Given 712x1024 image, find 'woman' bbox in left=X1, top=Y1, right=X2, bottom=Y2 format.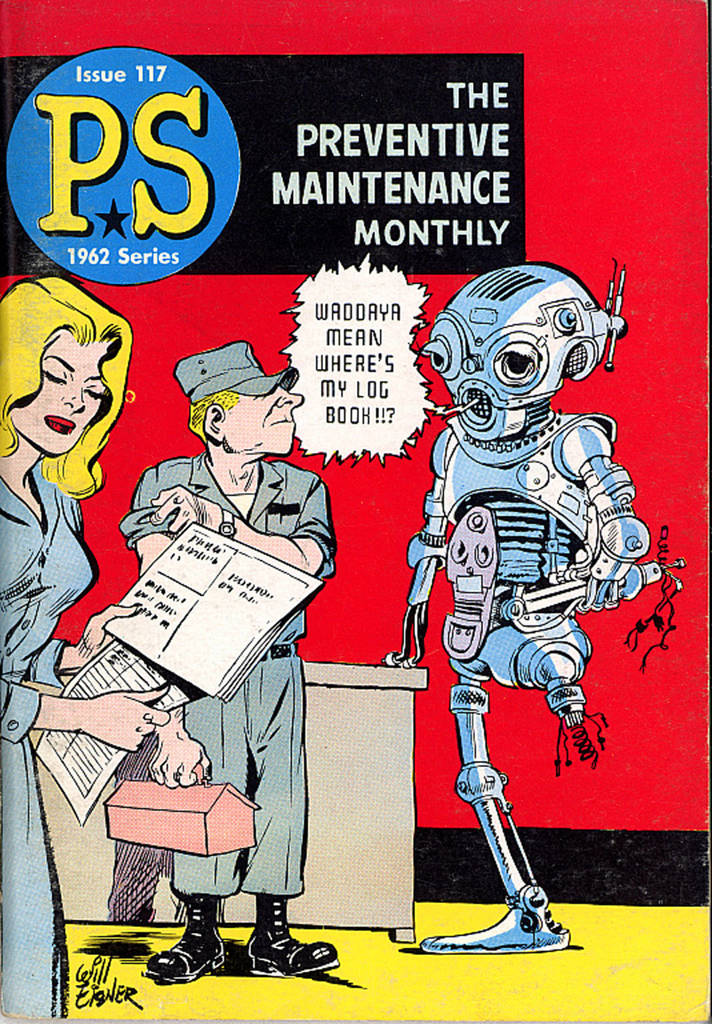
left=0, top=277, right=172, bottom=1020.
